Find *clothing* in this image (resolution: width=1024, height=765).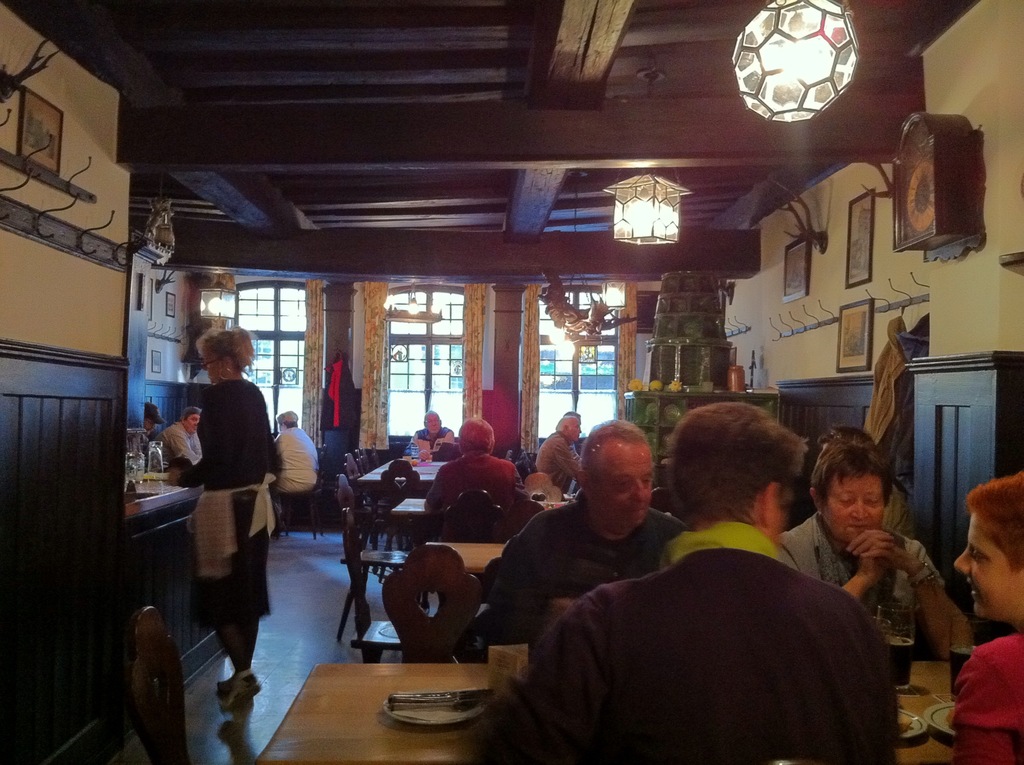
(left=543, top=503, right=901, bottom=760).
